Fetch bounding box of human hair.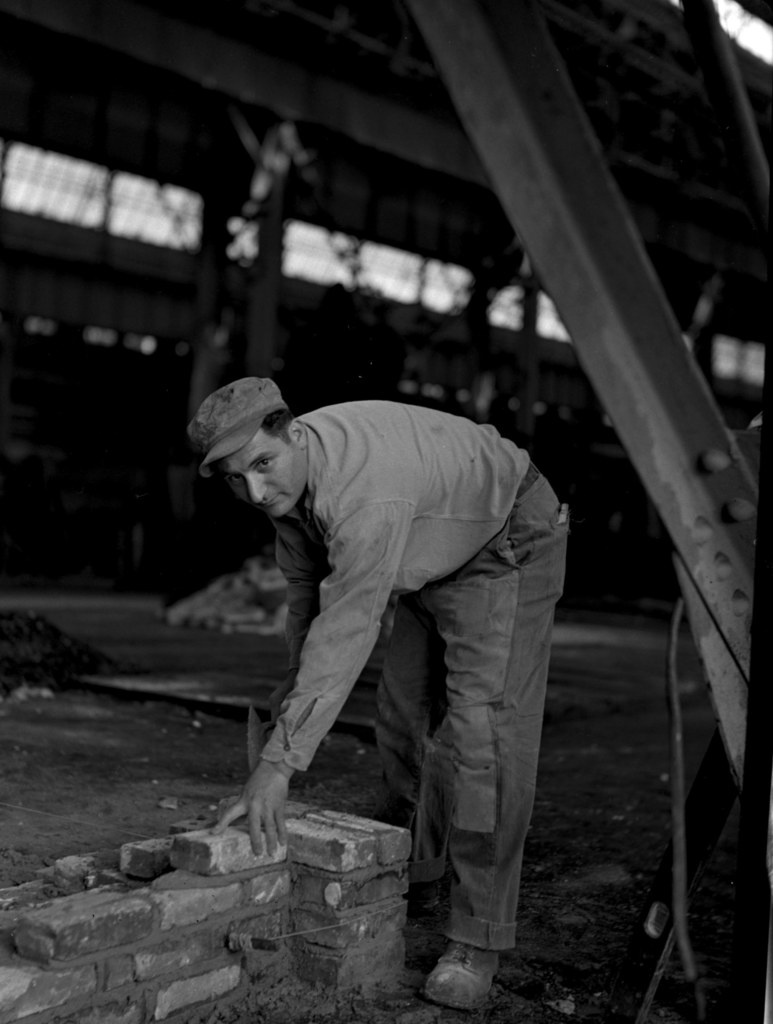
Bbox: left=261, top=410, right=294, bottom=449.
